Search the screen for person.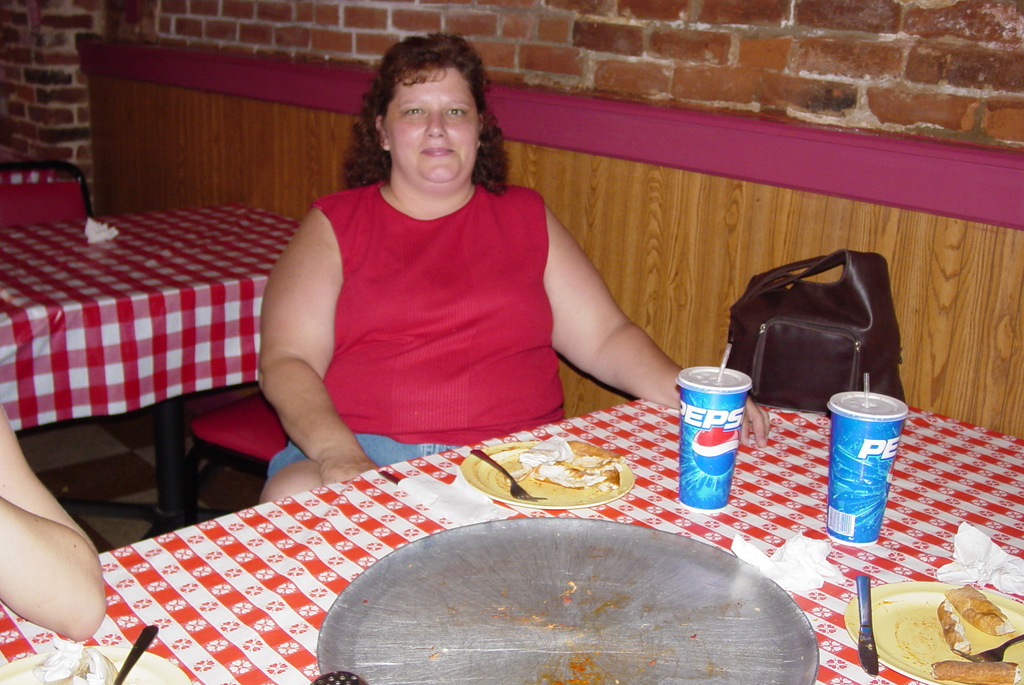
Found at BBox(259, 36, 684, 504).
